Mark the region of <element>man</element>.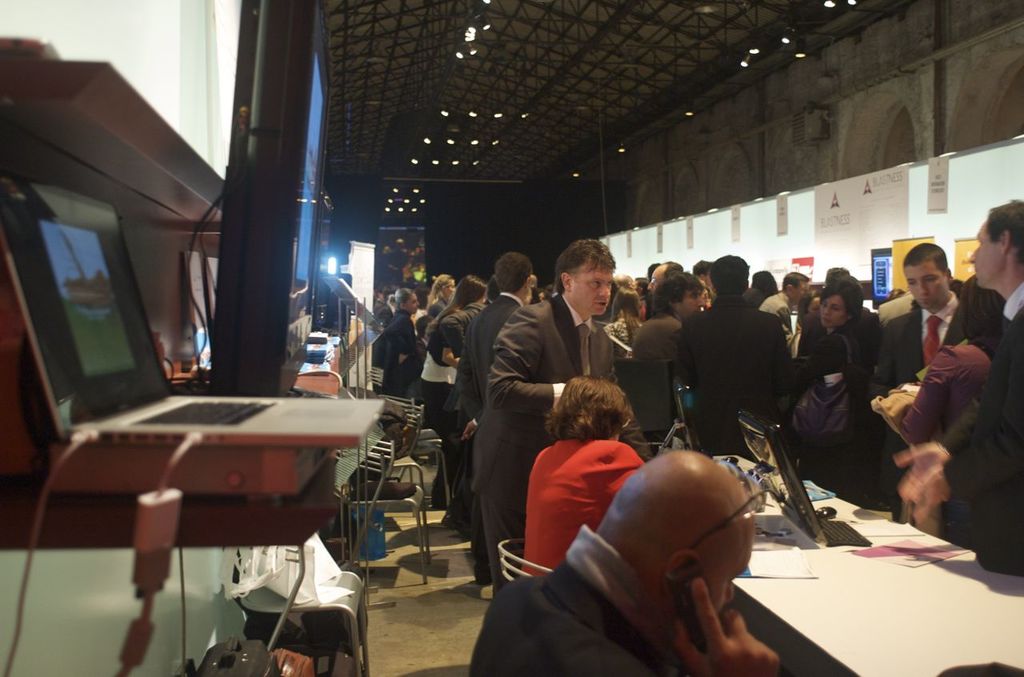
Region: l=638, t=254, r=688, b=305.
